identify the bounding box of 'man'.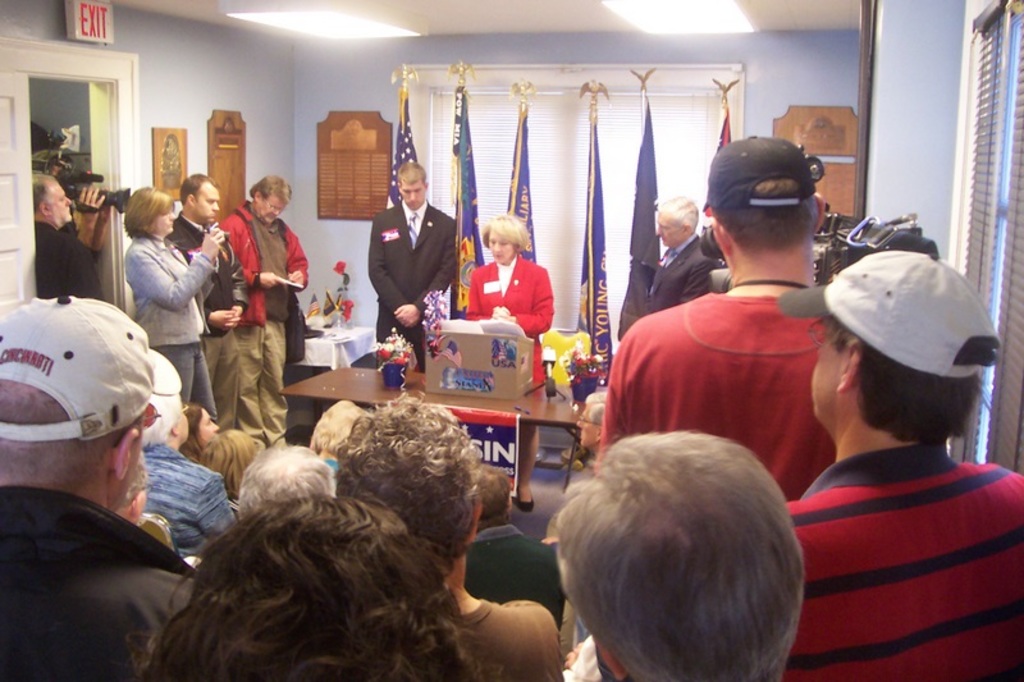
rect(366, 159, 460, 372).
